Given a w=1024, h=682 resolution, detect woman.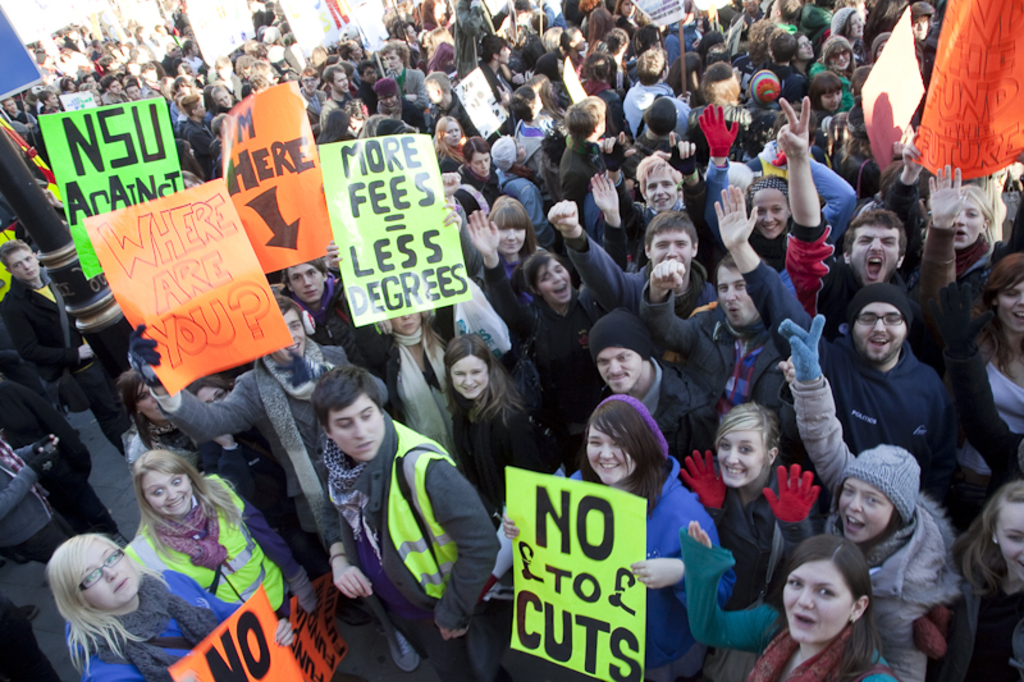
box(676, 394, 820, 608).
